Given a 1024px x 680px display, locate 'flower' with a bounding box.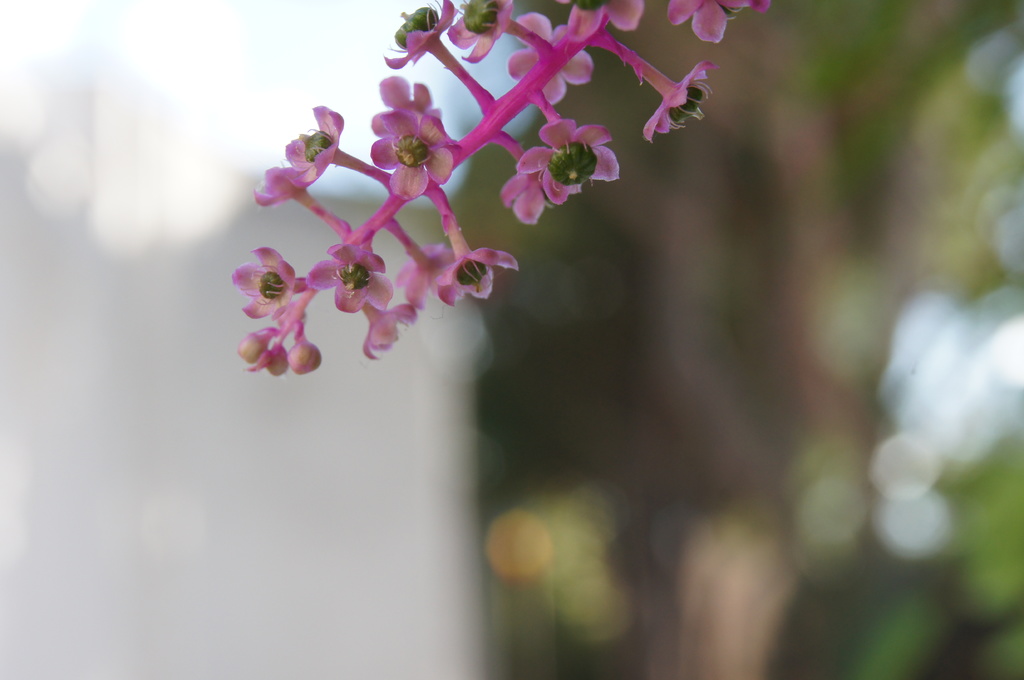
Located: BBox(551, 0, 645, 36).
